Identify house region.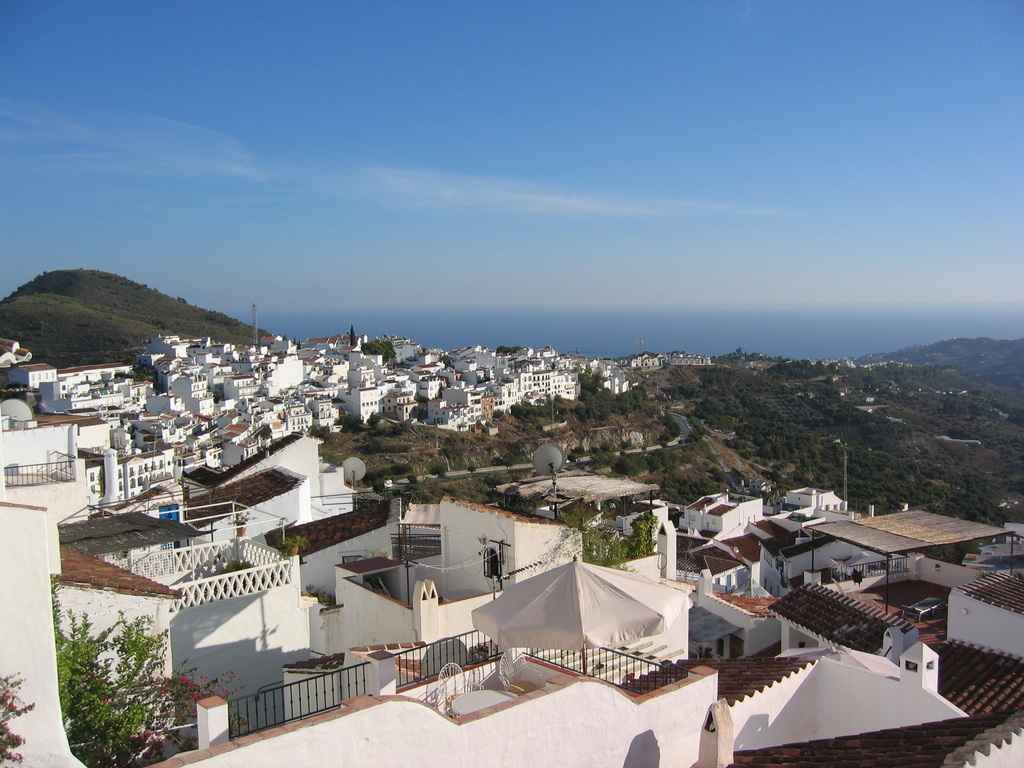
Region: rect(191, 454, 298, 563).
